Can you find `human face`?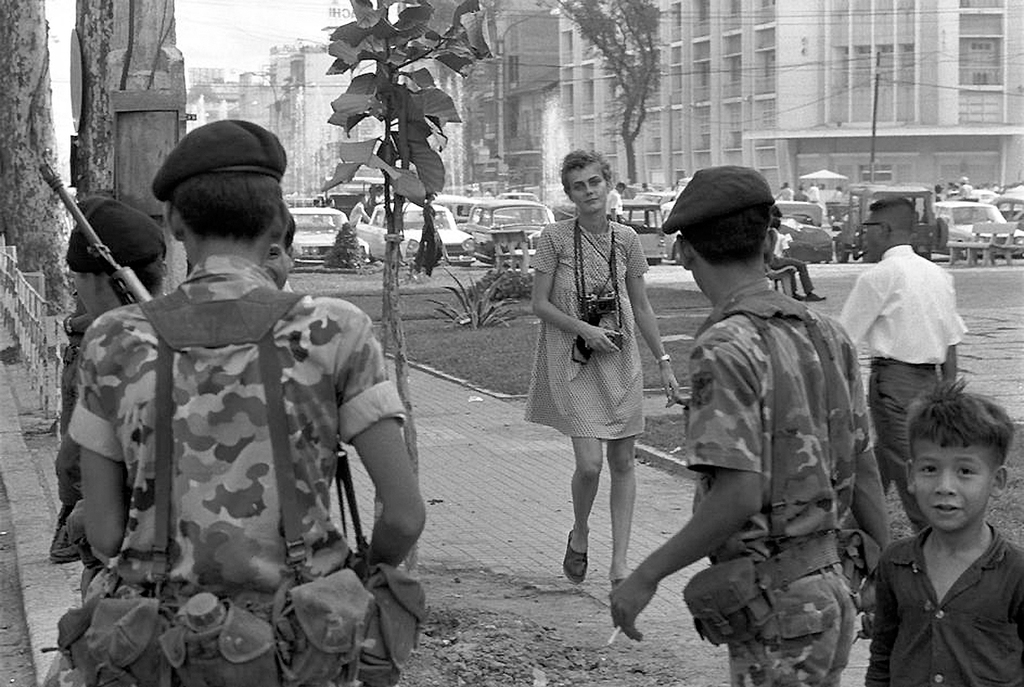
Yes, bounding box: <bbox>72, 271, 89, 319</bbox>.
